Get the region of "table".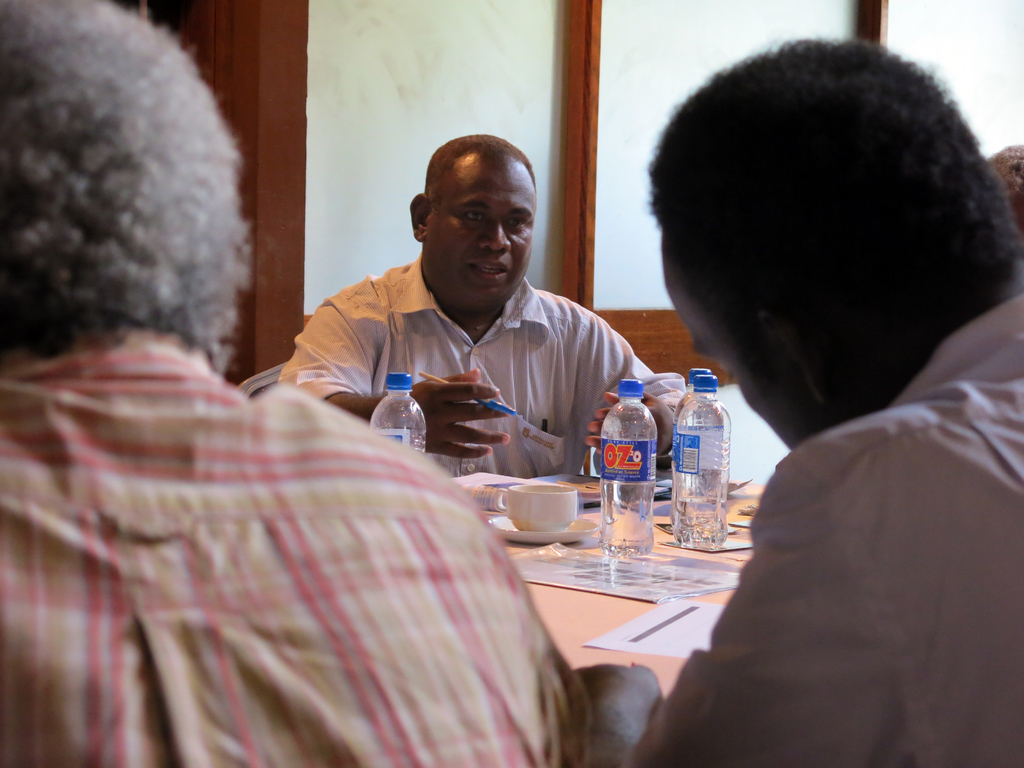
bbox=[493, 495, 765, 676].
